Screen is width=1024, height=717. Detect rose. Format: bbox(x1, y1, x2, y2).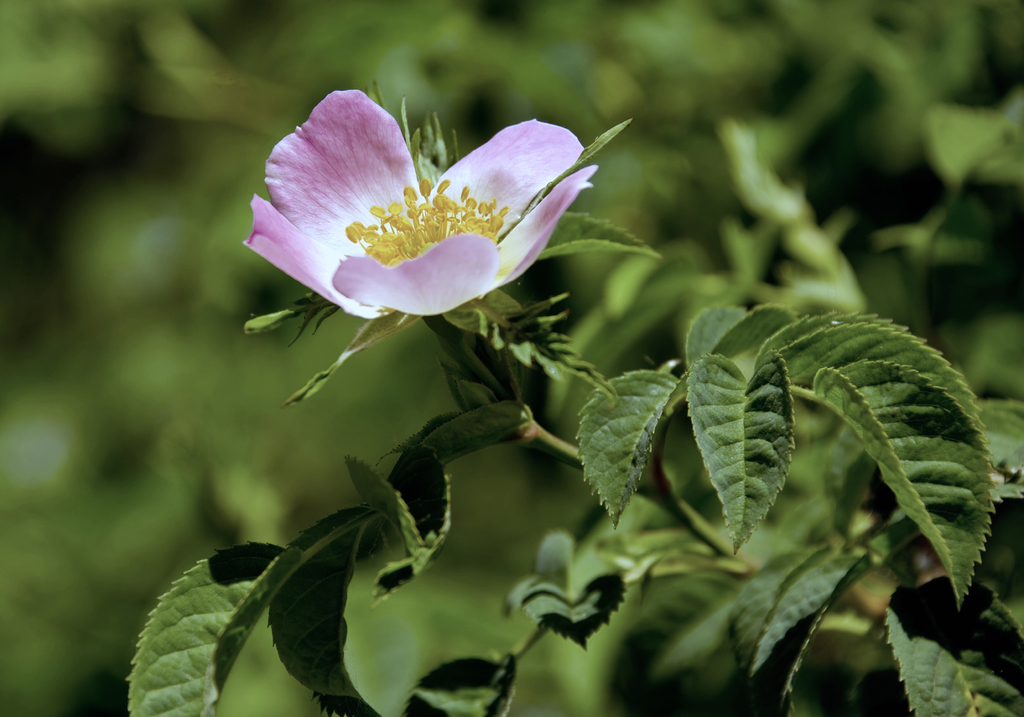
bbox(245, 88, 596, 318).
